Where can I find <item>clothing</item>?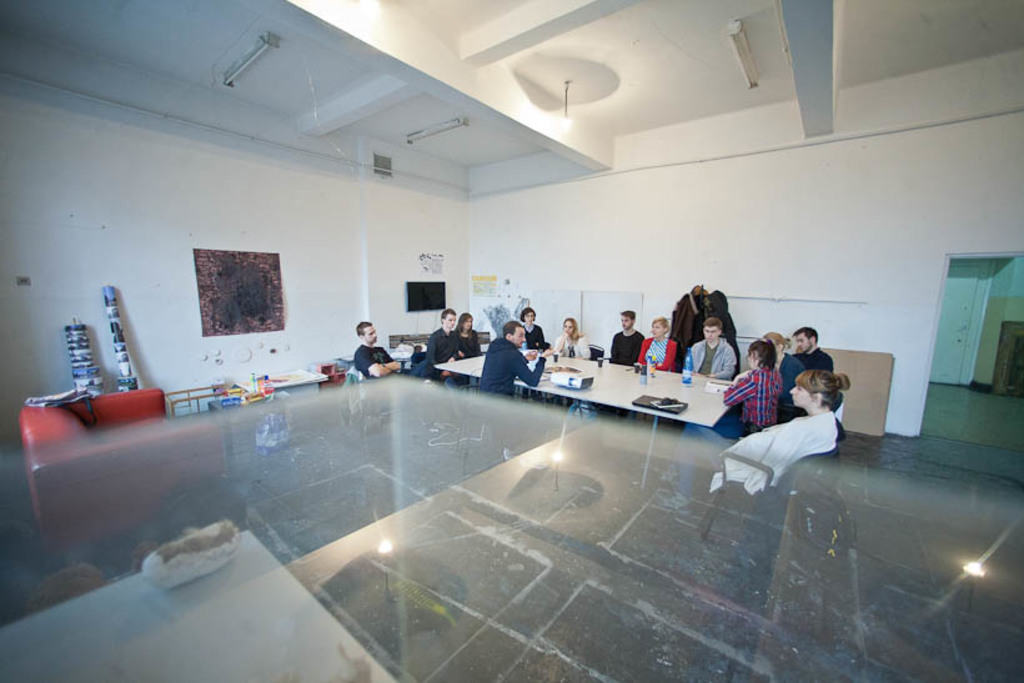
You can find it at [x1=671, y1=410, x2=835, y2=494].
